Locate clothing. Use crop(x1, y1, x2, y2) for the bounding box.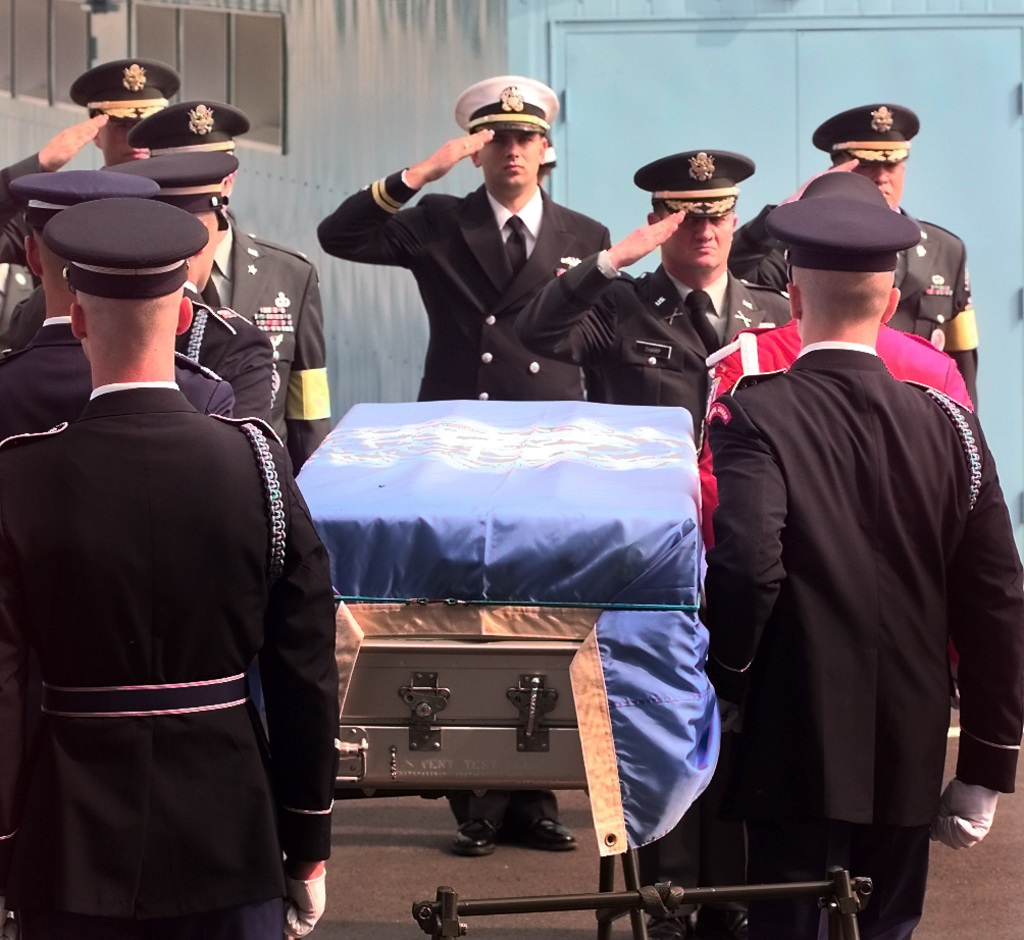
crop(727, 171, 979, 400).
